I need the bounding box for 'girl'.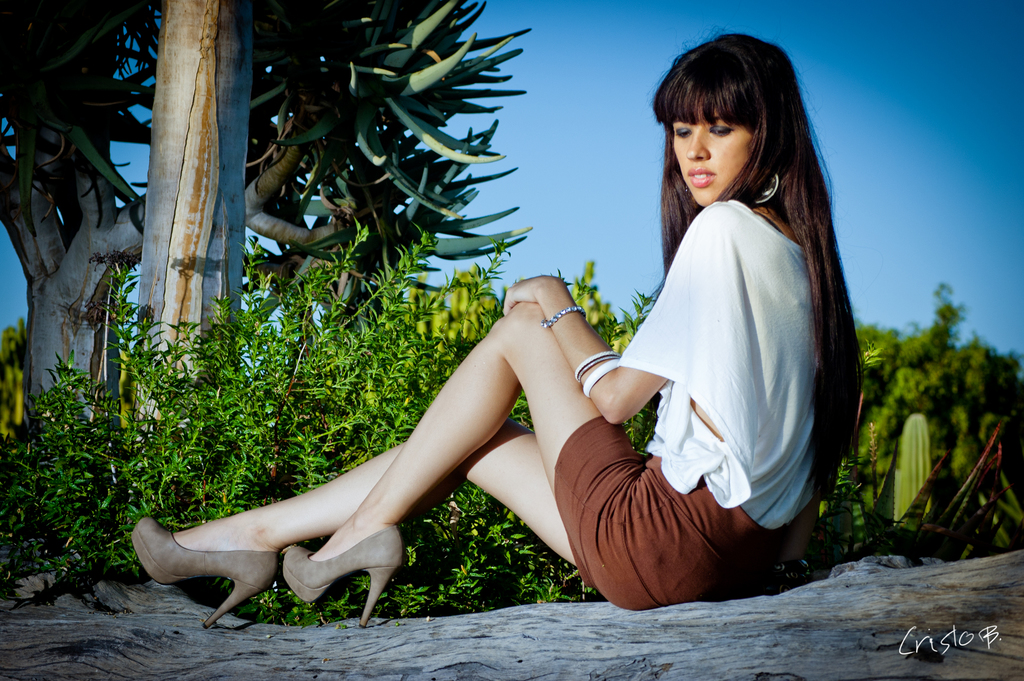
Here it is: 129, 27, 867, 628.
